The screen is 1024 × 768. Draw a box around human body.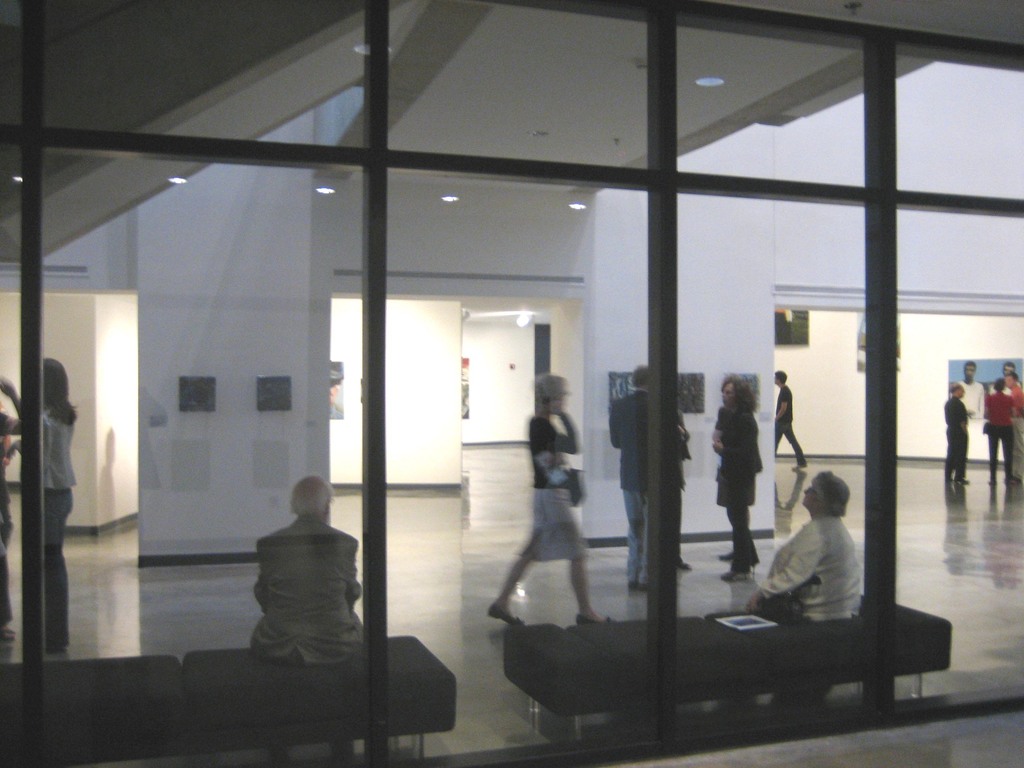
locate(486, 403, 604, 626).
